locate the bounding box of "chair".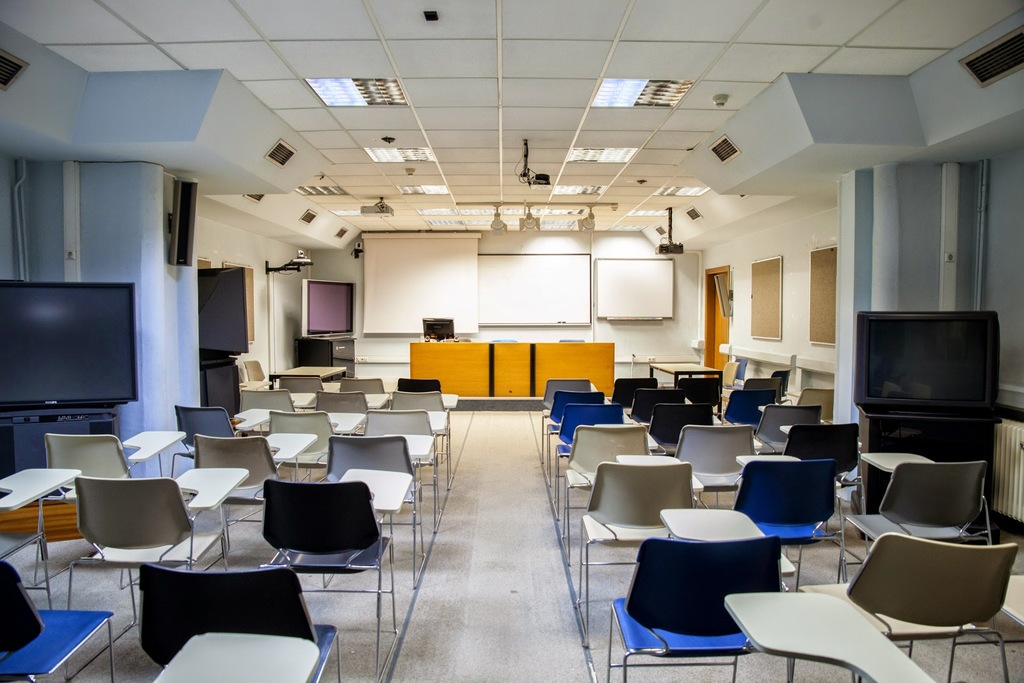
Bounding box: (x1=678, y1=377, x2=719, y2=413).
